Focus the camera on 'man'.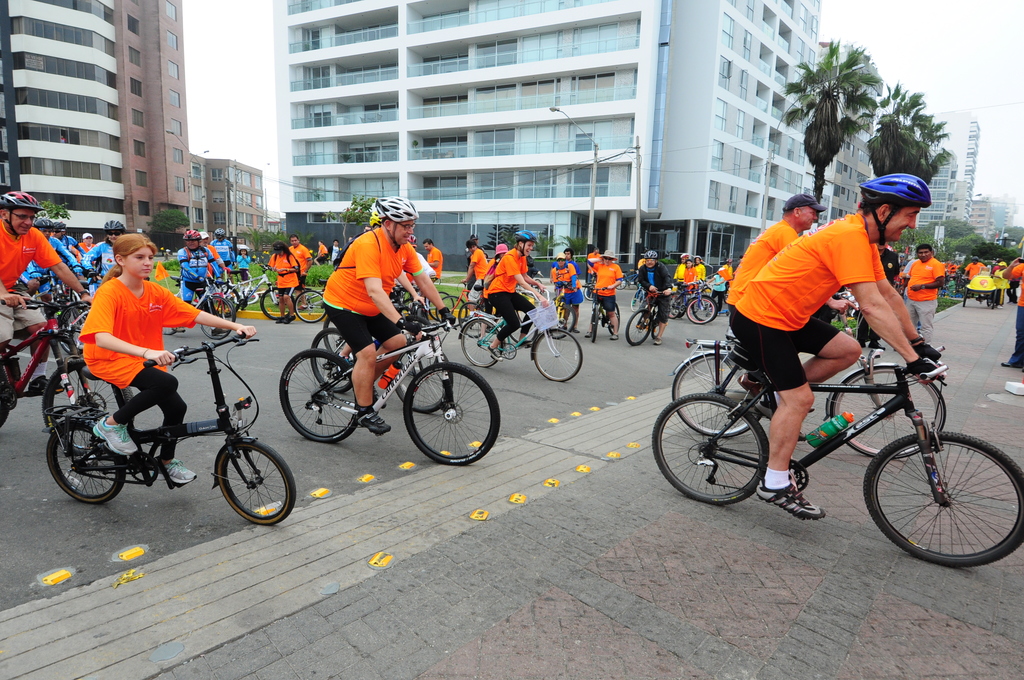
Focus region: crop(681, 259, 689, 312).
